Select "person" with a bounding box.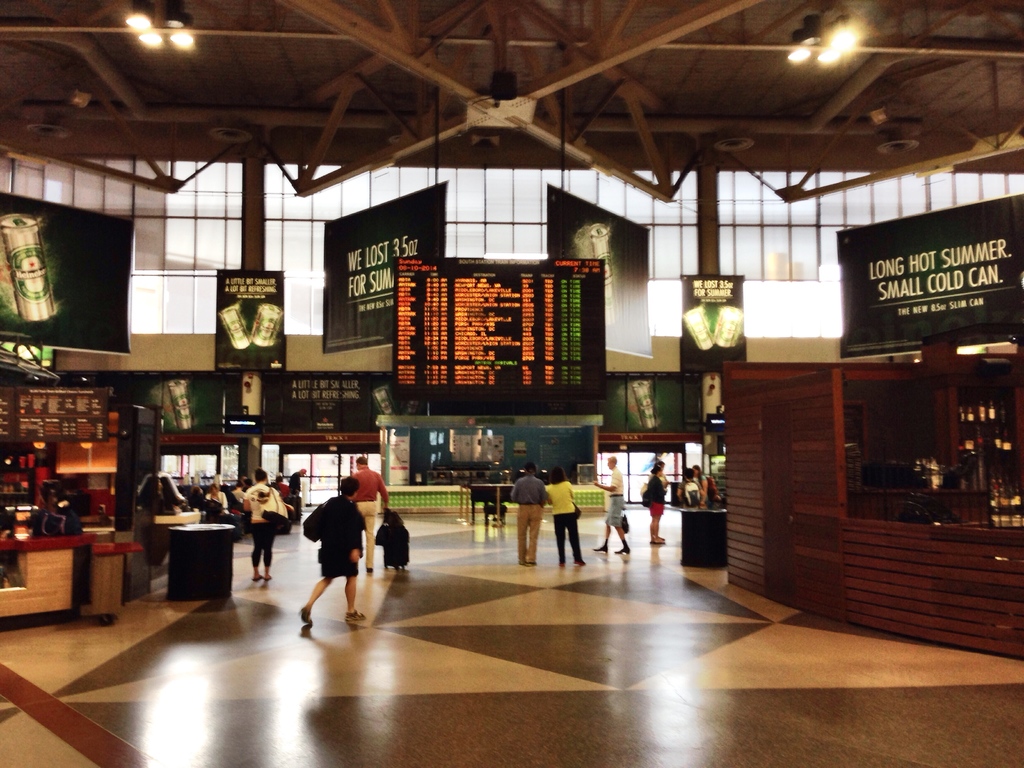
(641,468,668,545).
